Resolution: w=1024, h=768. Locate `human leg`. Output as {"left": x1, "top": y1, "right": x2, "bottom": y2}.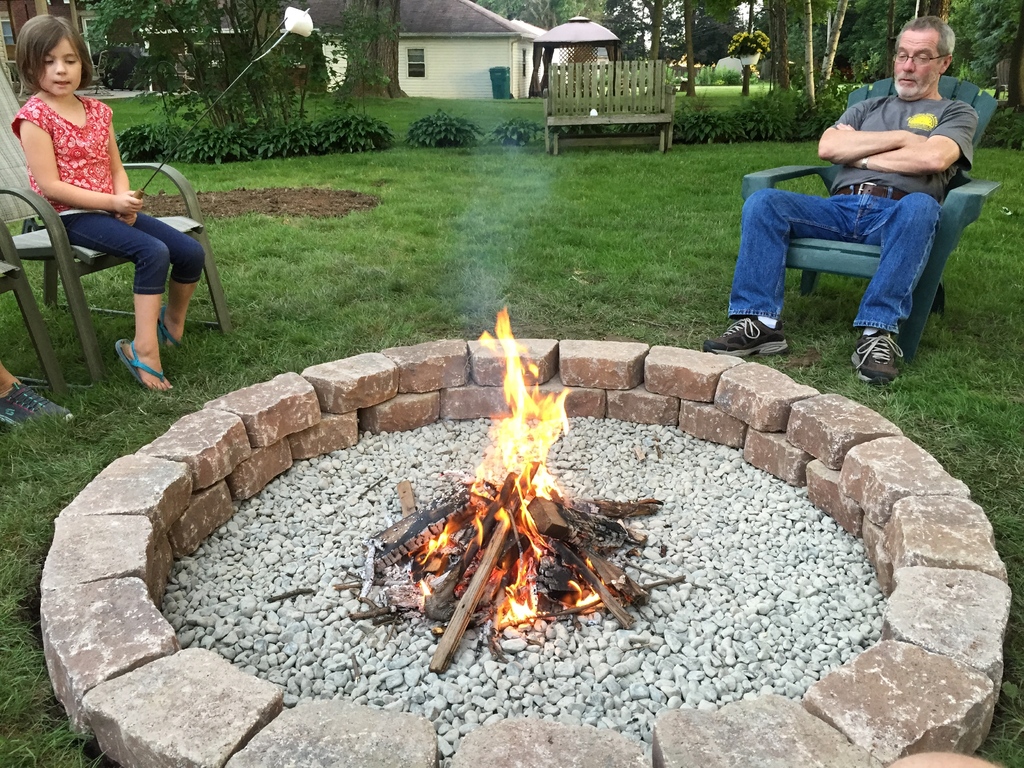
{"left": 866, "top": 193, "right": 936, "bottom": 396}.
